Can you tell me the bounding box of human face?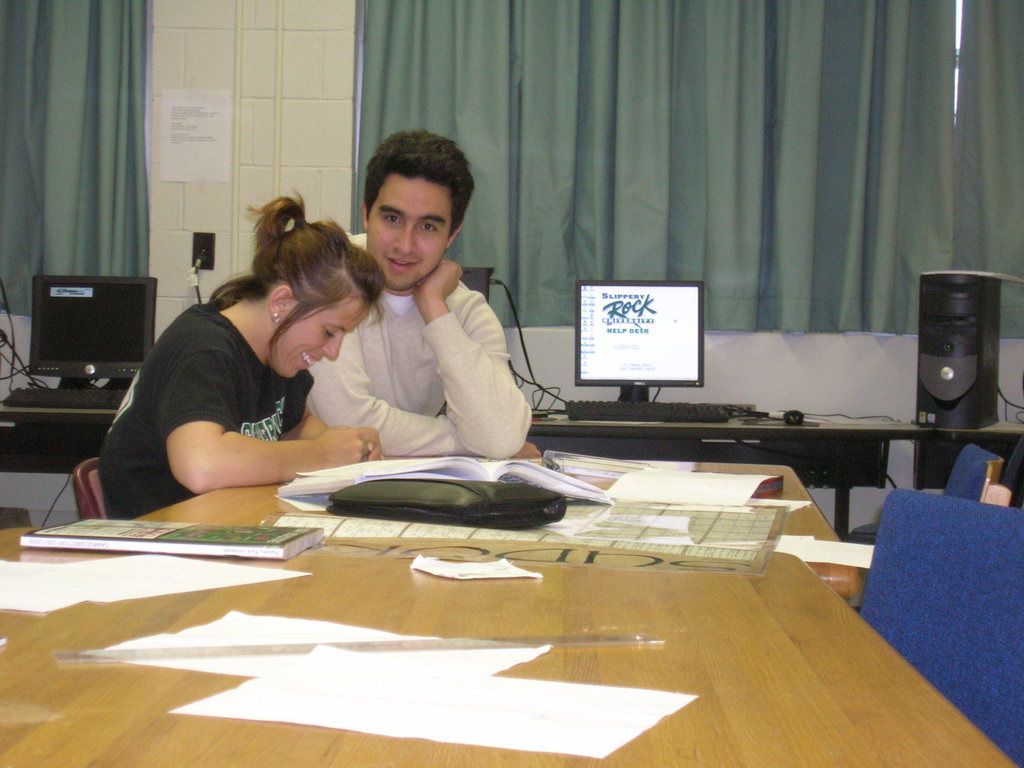
l=272, t=299, r=369, b=380.
